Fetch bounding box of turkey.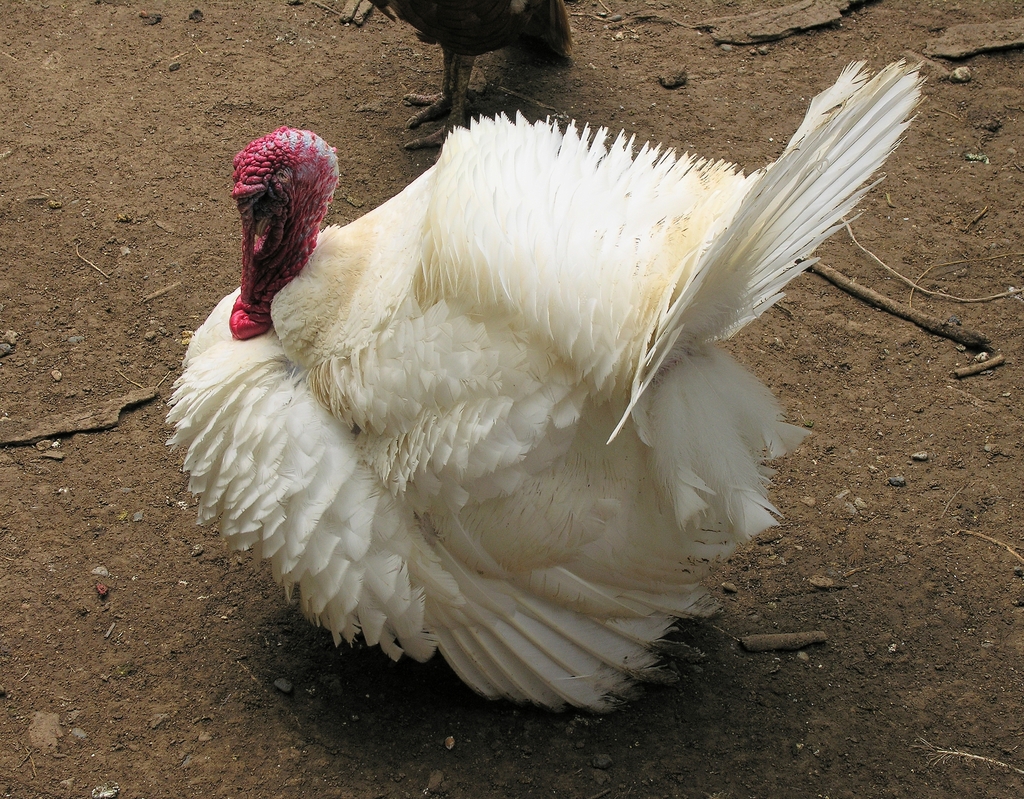
Bbox: <region>166, 54, 929, 716</region>.
